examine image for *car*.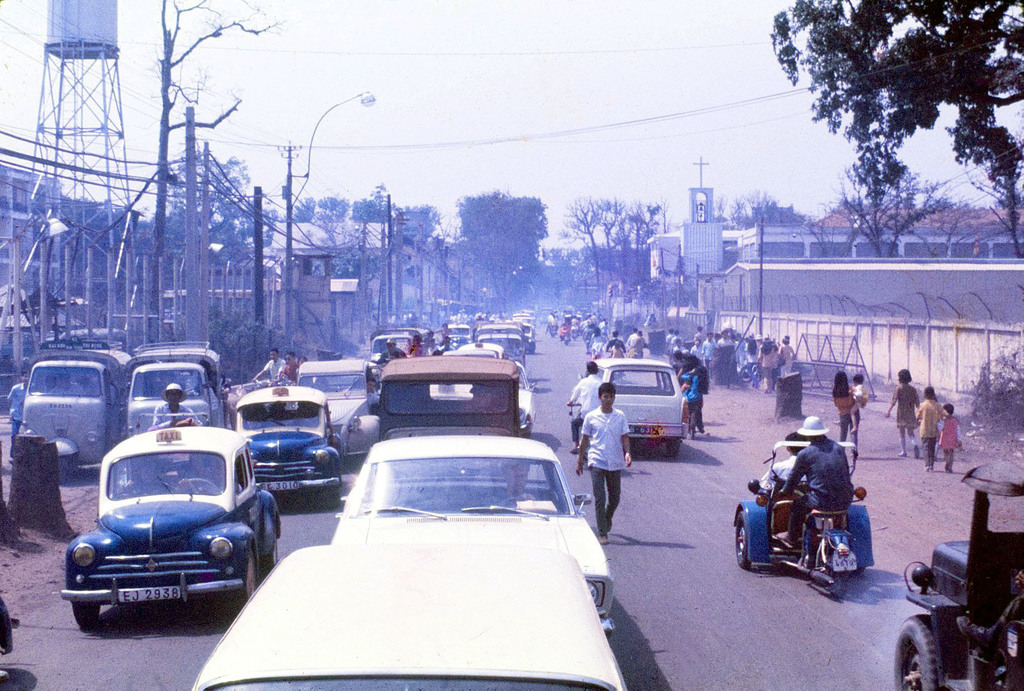
Examination result: BBox(481, 330, 528, 367).
